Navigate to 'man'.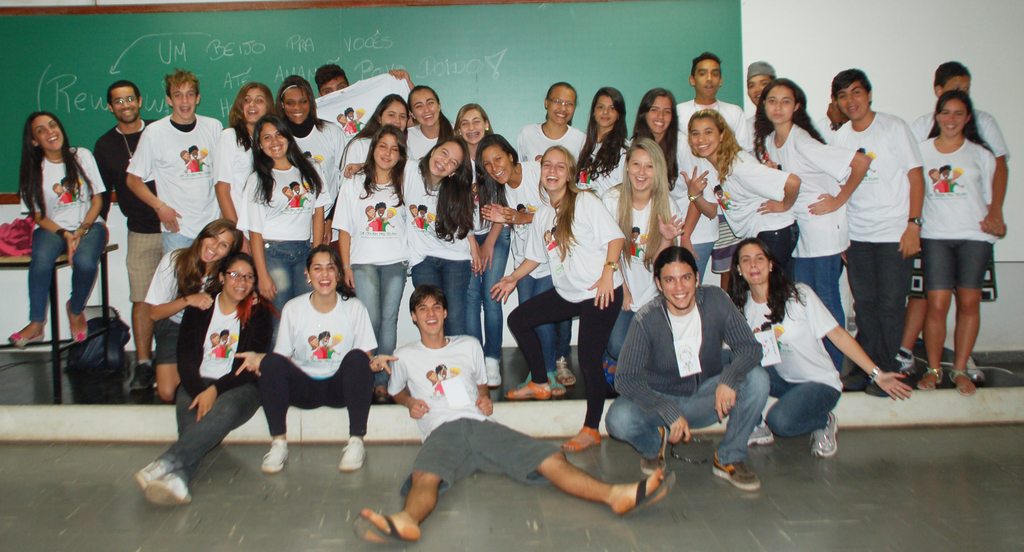
Navigation target: 353 280 672 549.
